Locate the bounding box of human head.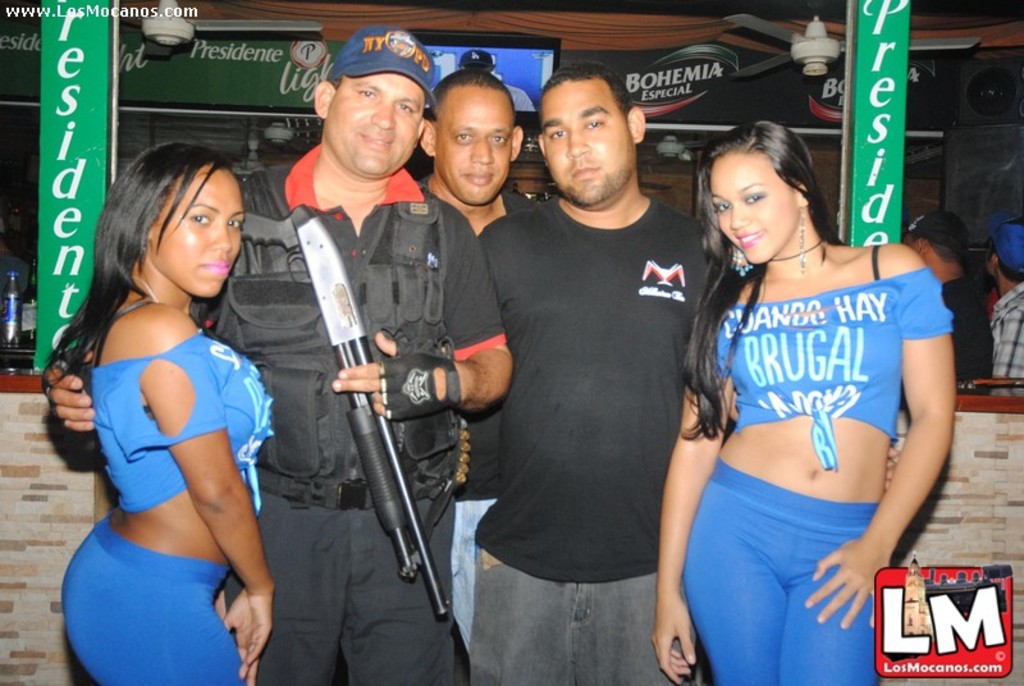
Bounding box: 695/118/832/252.
